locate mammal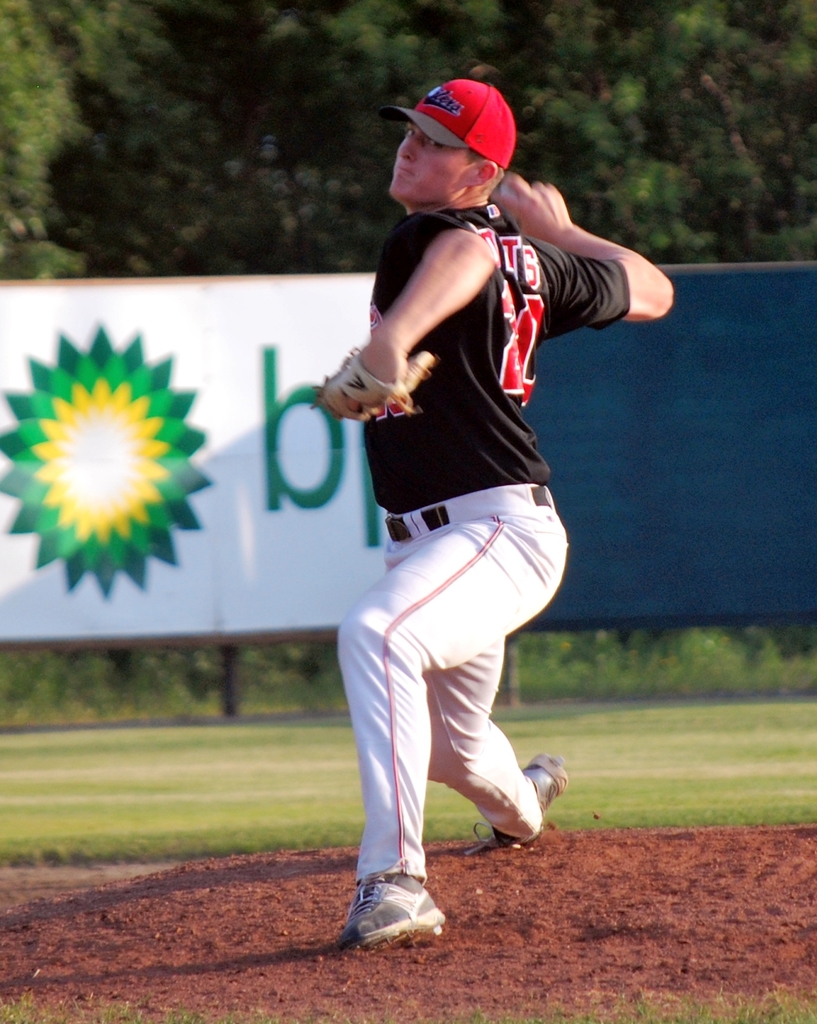
BBox(304, 181, 621, 927)
